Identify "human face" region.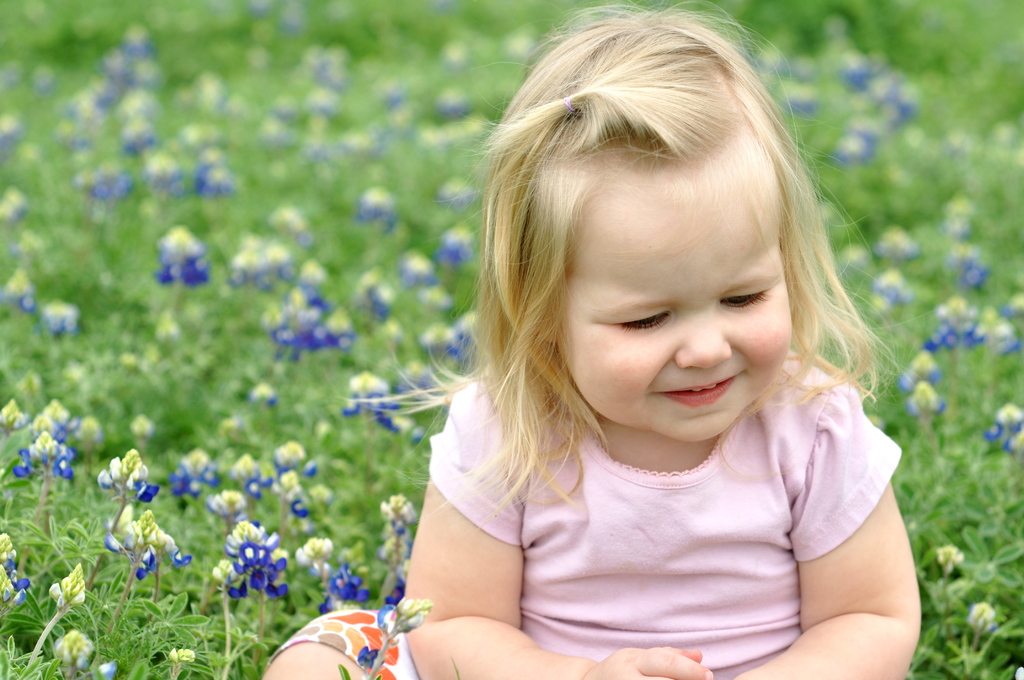
Region: [558, 128, 790, 442].
